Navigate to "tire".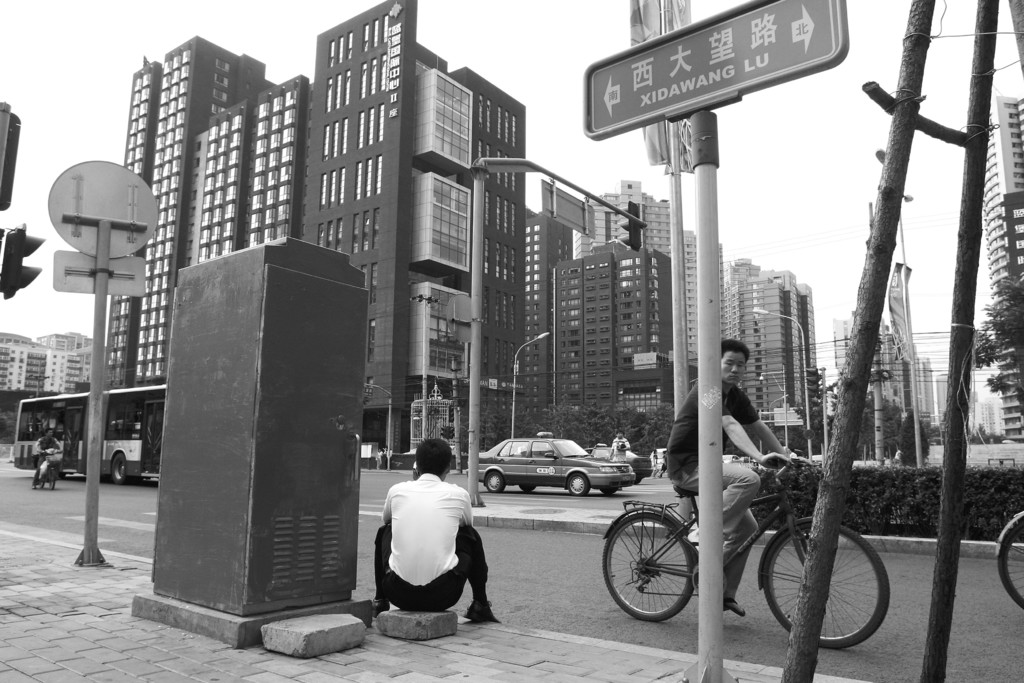
Navigation target: [x1=110, y1=450, x2=128, y2=484].
